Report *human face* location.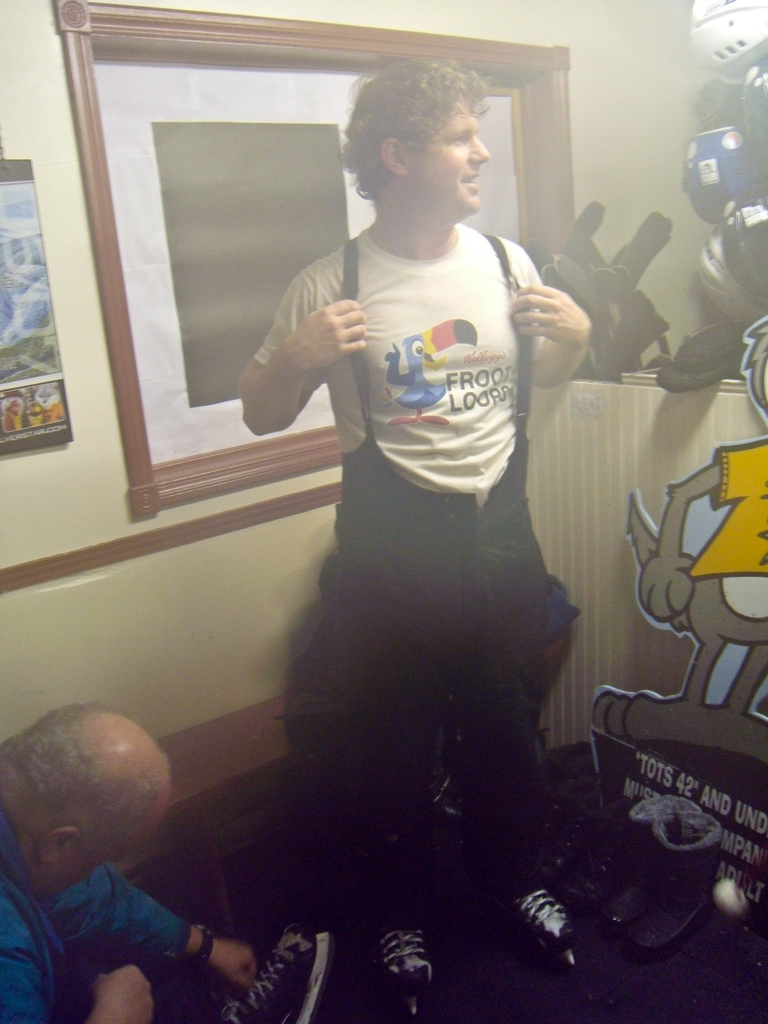
Report: bbox(413, 92, 495, 223).
